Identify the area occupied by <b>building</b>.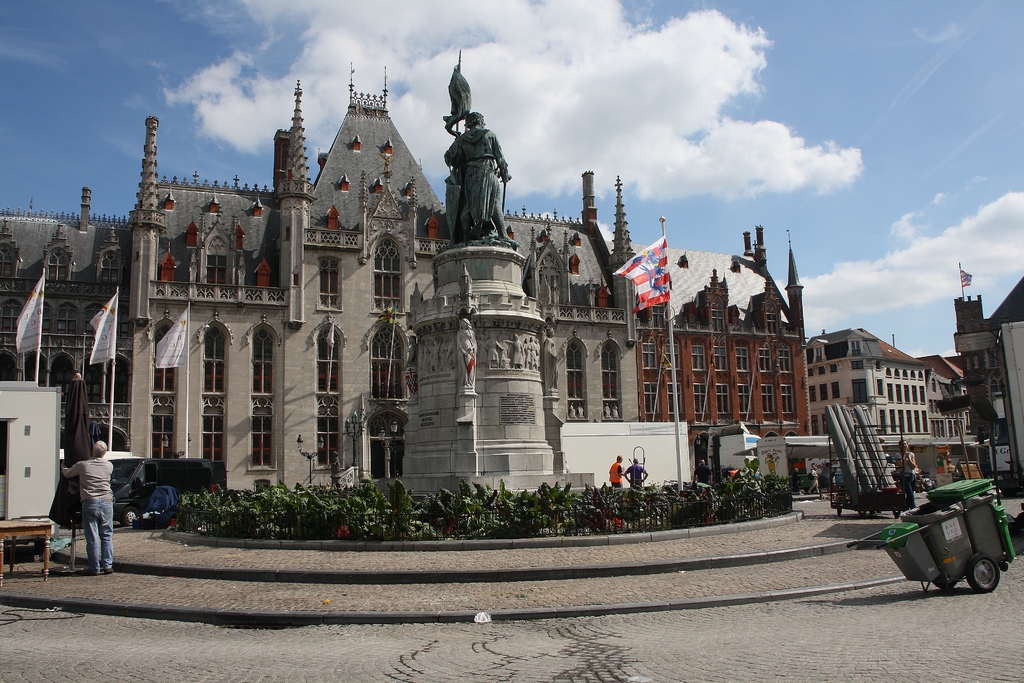
Area: (637,222,822,439).
